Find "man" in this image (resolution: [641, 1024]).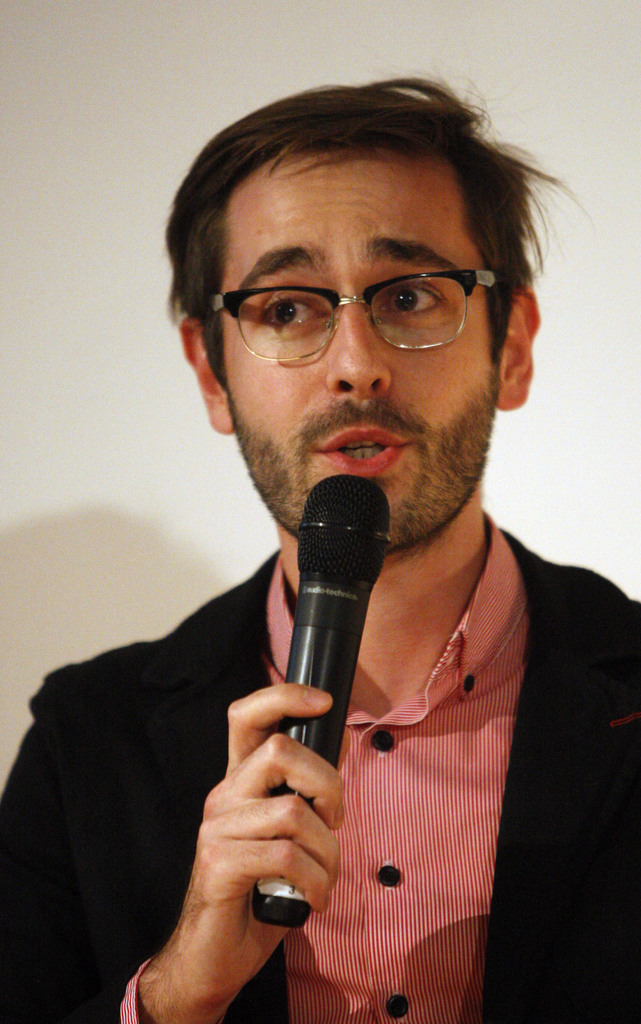
{"left": 0, "top": 63, "right": 640, "bottom": 1023}.
